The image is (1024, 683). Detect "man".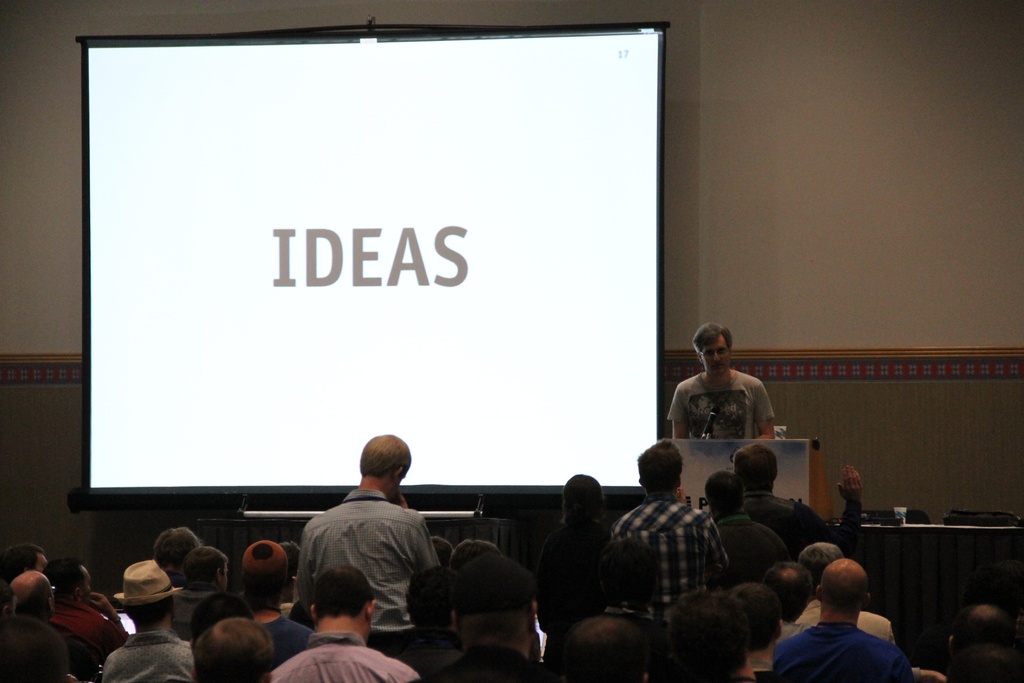
Detection: <bbox>761, 563, 916, 682</bbox>.
